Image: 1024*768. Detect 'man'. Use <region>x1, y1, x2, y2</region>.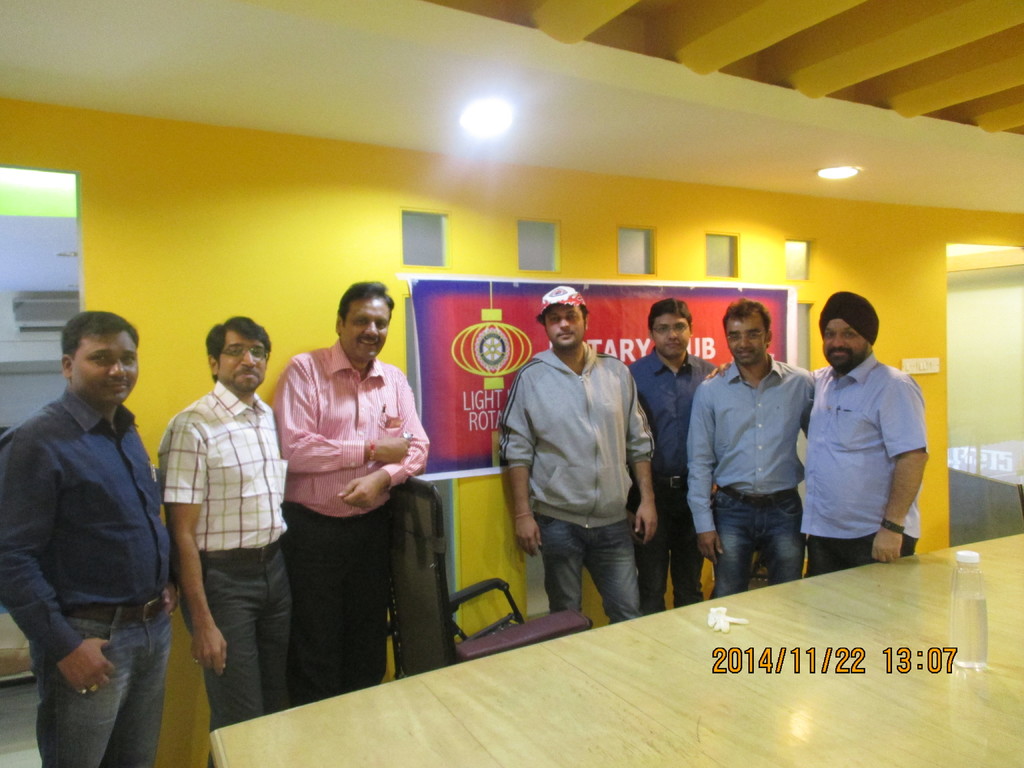
<region>690, 298, 820, 601</region>.
